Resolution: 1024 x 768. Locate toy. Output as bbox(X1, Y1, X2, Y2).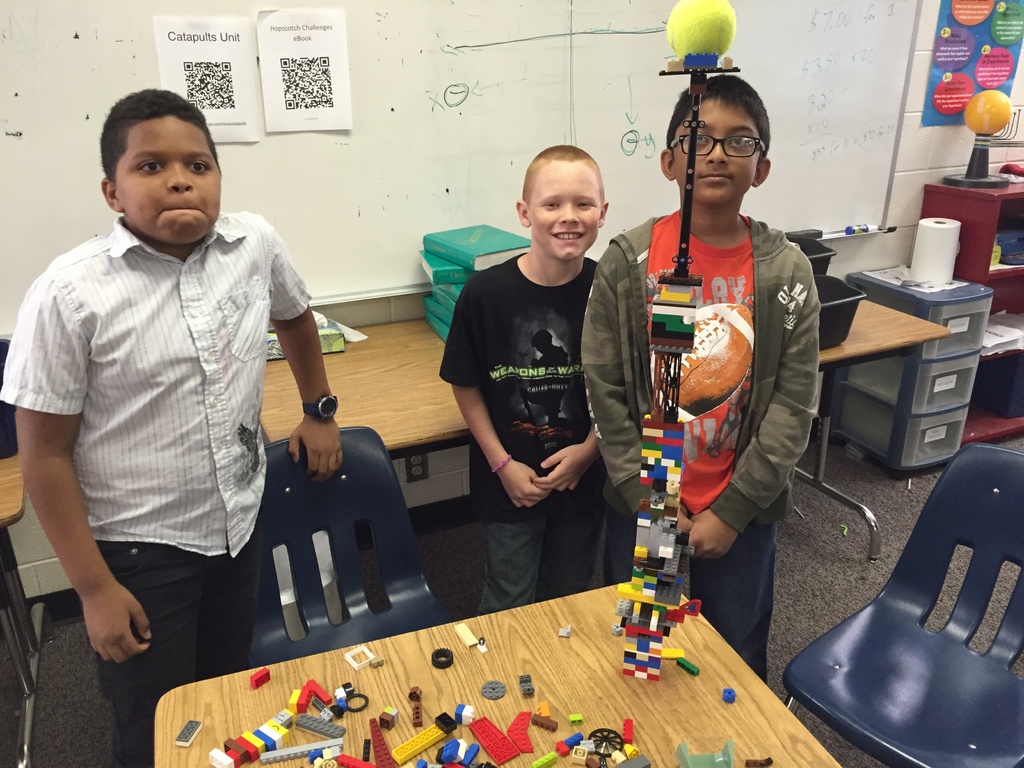
bbox(536, 698, 555, 717).
